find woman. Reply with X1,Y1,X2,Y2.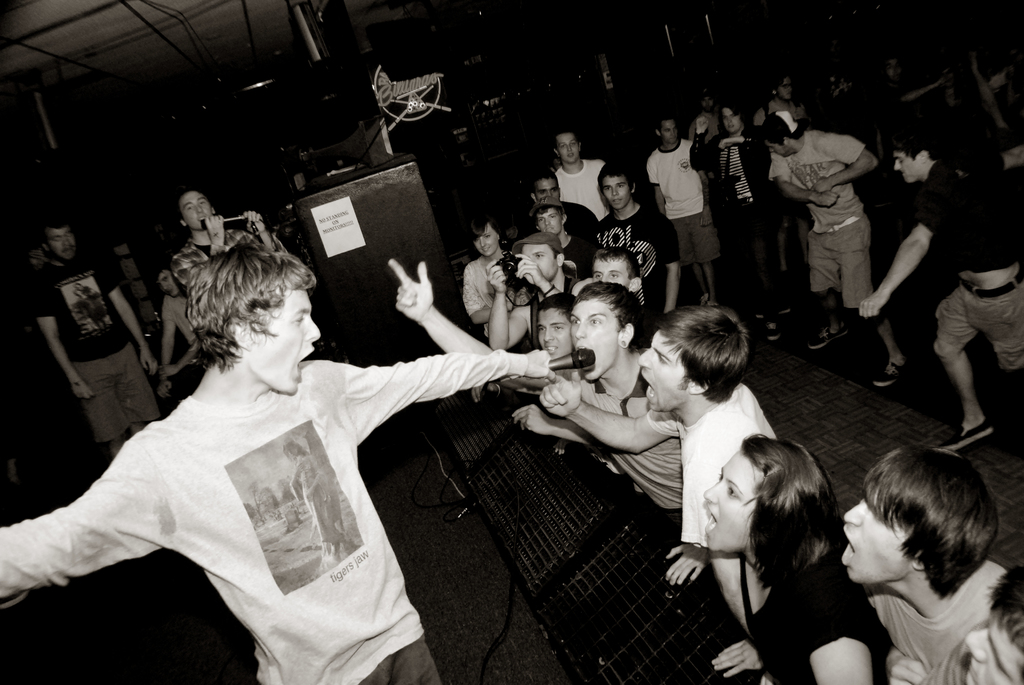
465,219,510,350.
